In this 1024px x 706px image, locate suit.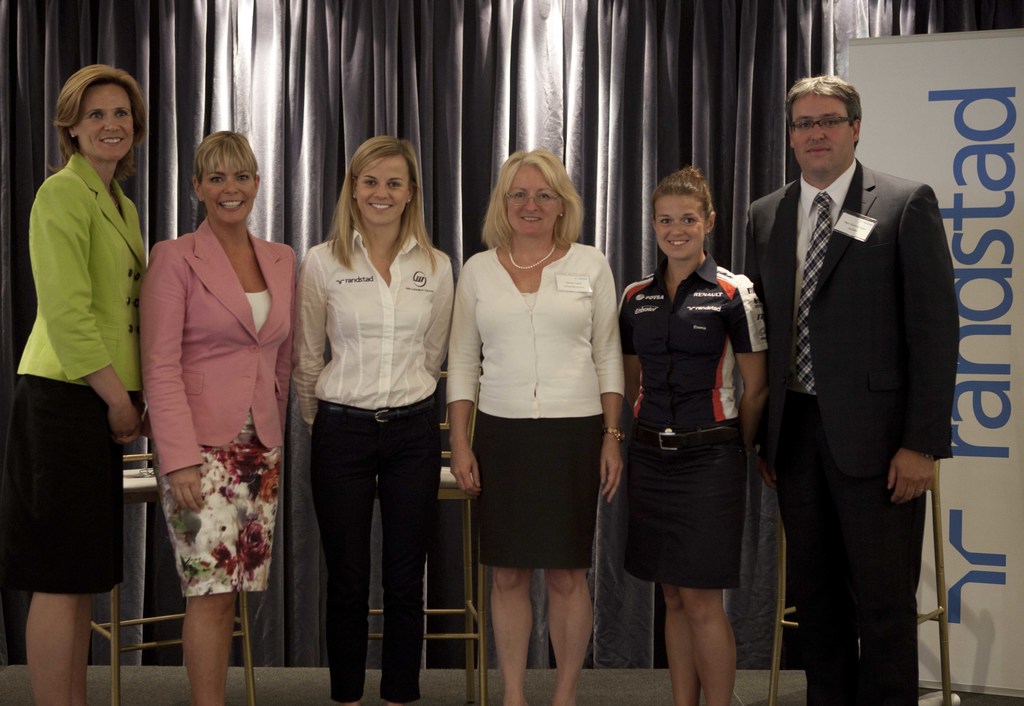
Bounding box: (137, 218, 297, 595).
